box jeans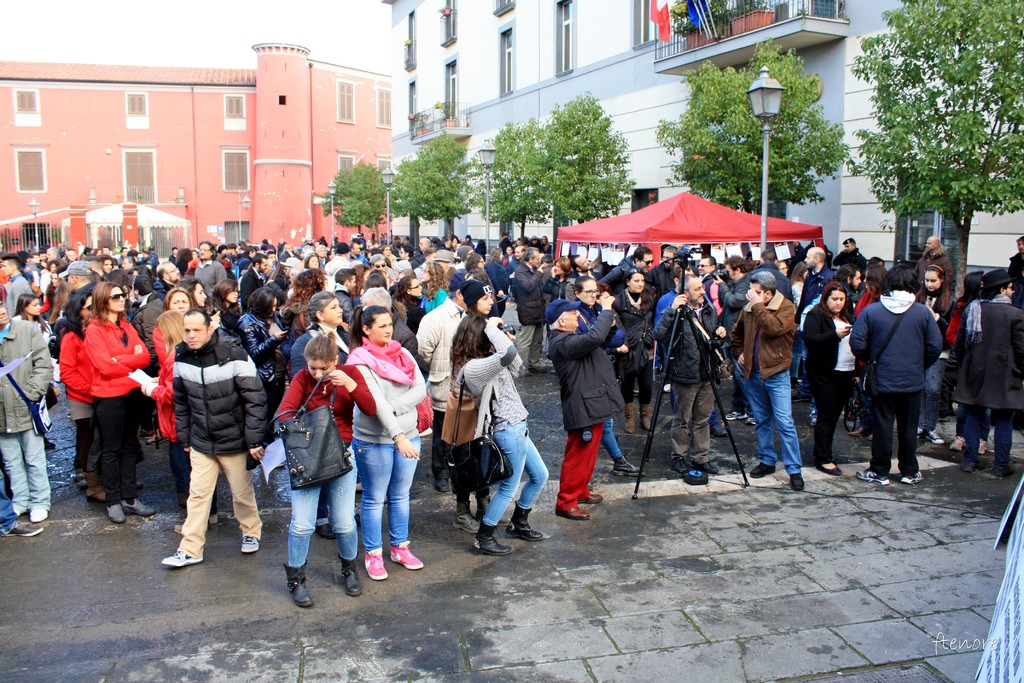
(0,434,51,508)
